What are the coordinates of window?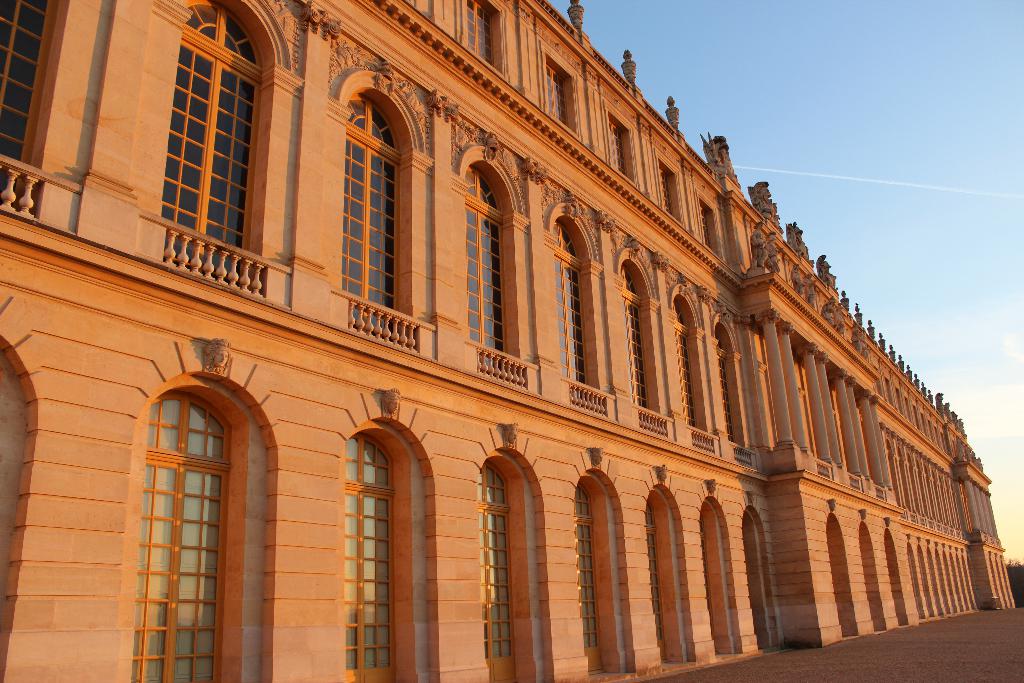
<bbox>616, 242, 672, 443</bbox>.
